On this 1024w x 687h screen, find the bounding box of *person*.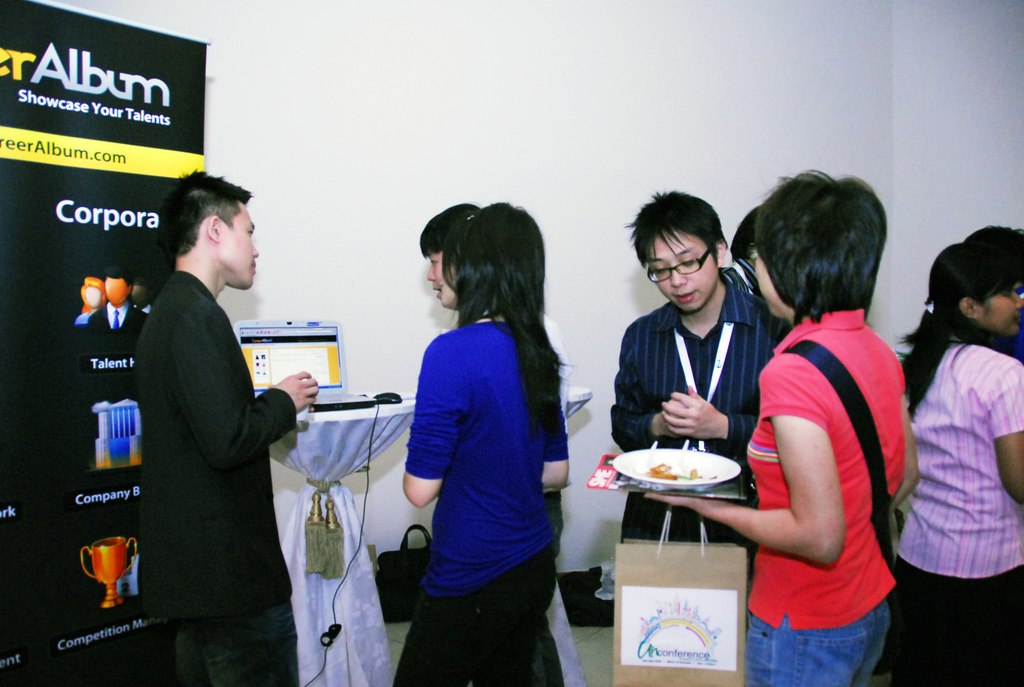
Bounding box: rect(639, 166, 919, 686).
